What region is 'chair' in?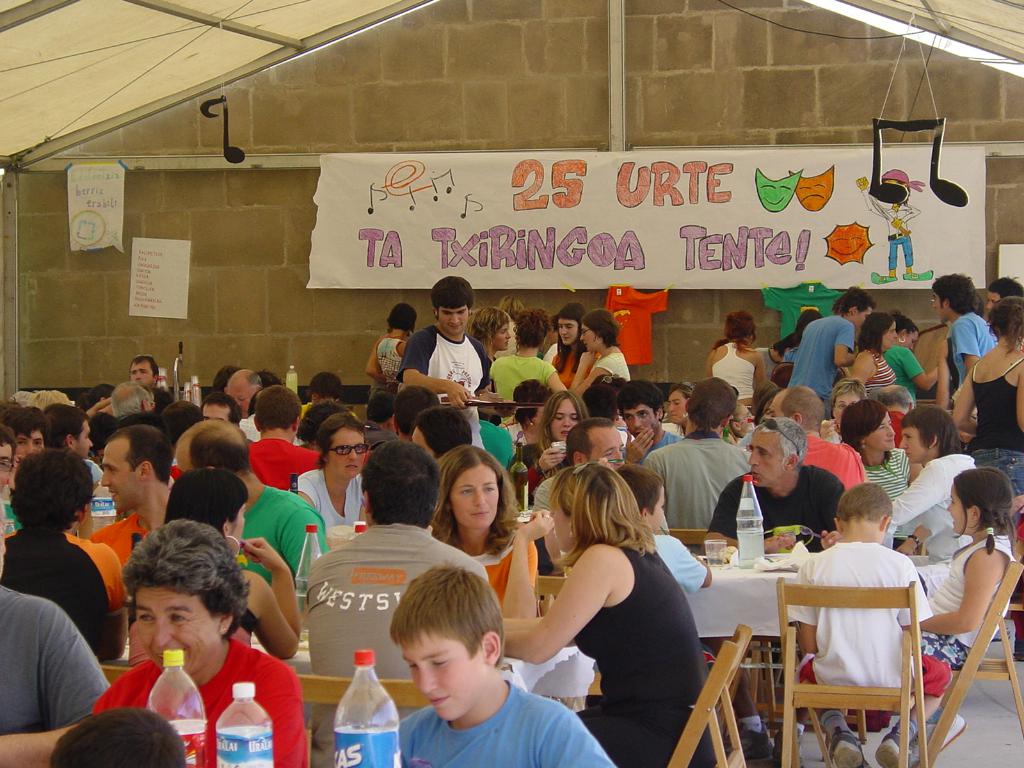
Rect(100, 664, 133, 685).
